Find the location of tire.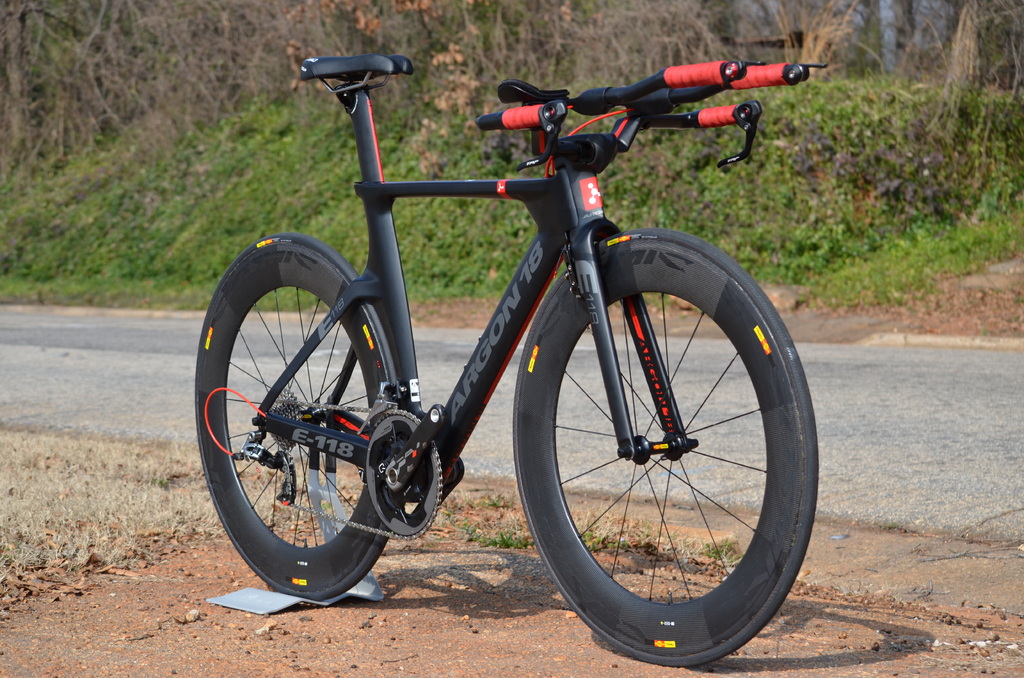
Location: l=509, t=231, r=824, b=670.
